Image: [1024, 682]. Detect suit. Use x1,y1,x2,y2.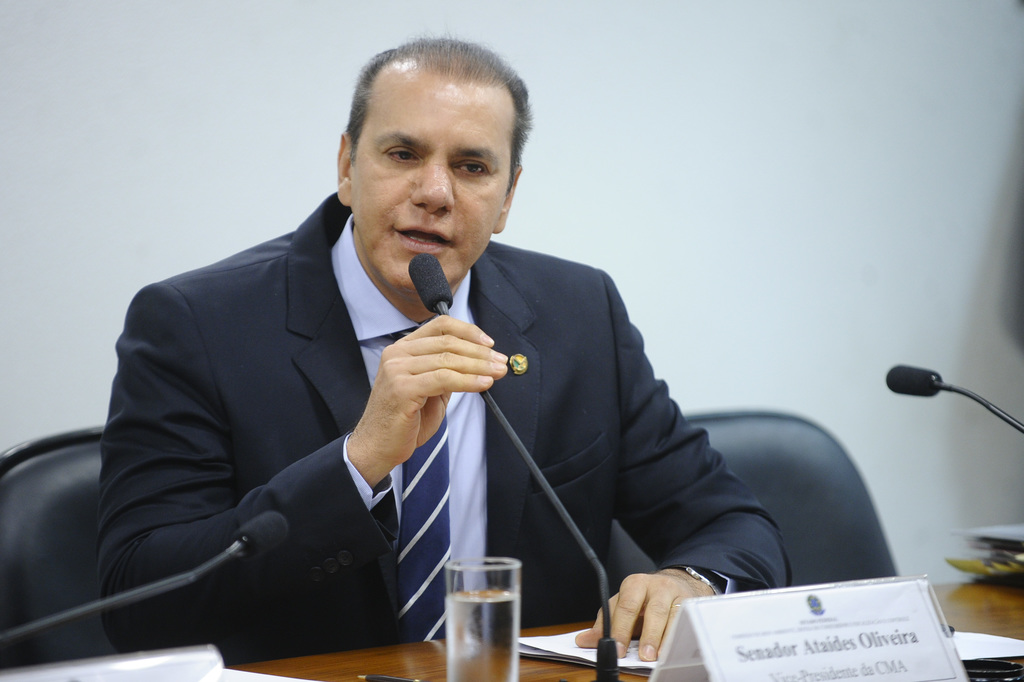
127,83,723,656.
